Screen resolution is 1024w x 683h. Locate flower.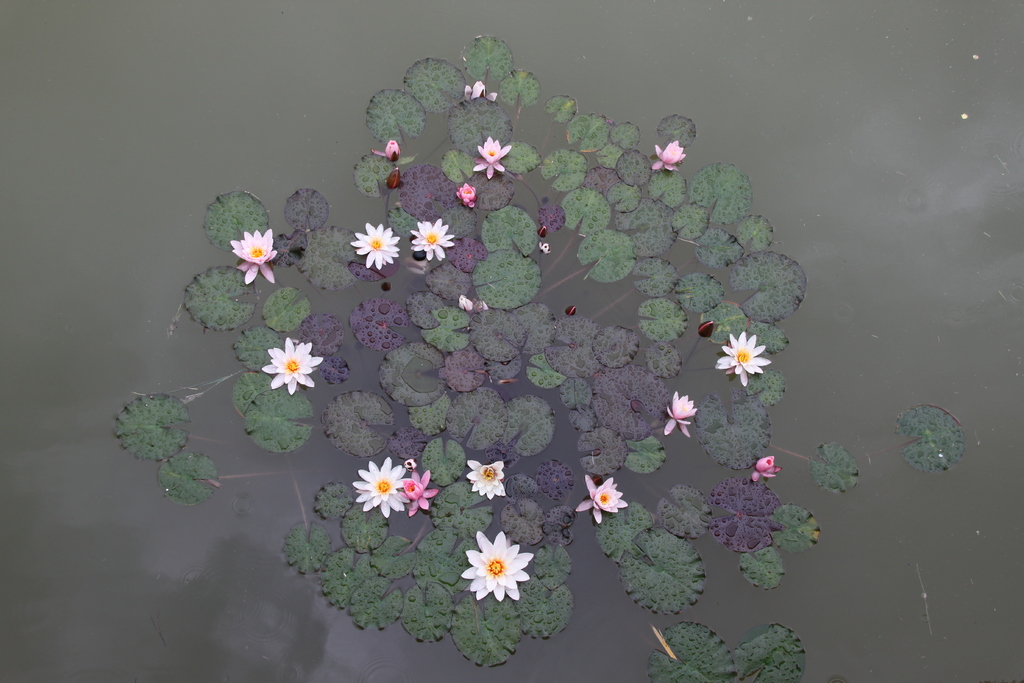
[x1=264, y1=332, x2=324, y2=399].
